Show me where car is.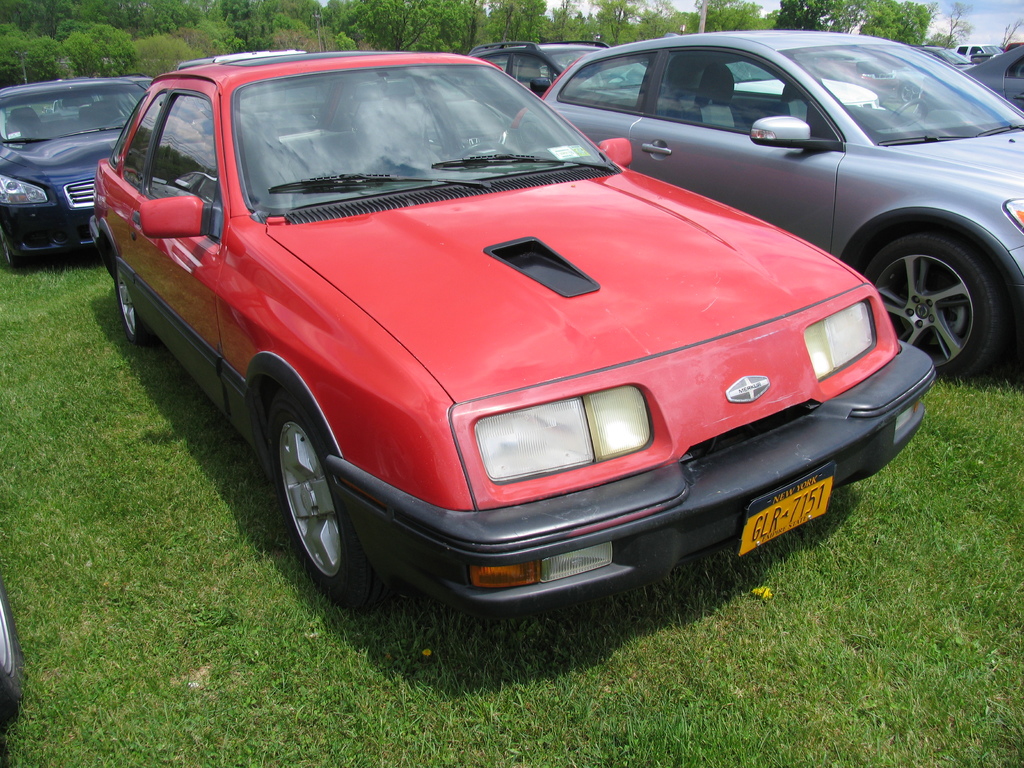
car is at (x1=0, y1=83, x2=160, y2=271).
